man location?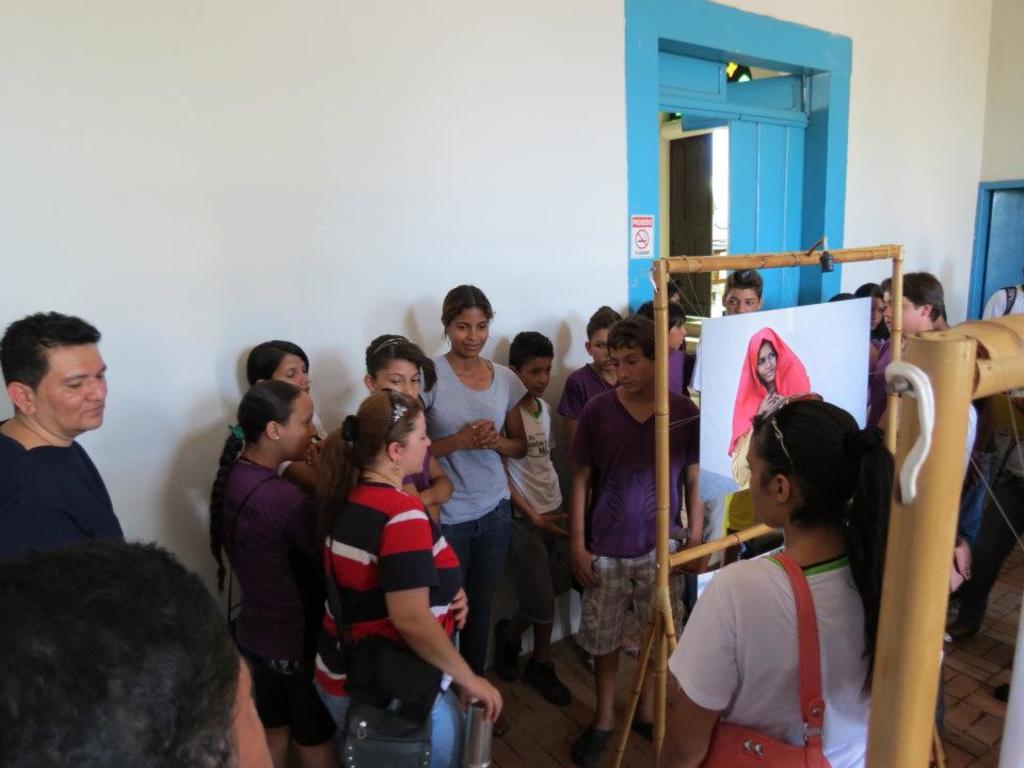
x1=0, y1=307, x2=110, y2=564
